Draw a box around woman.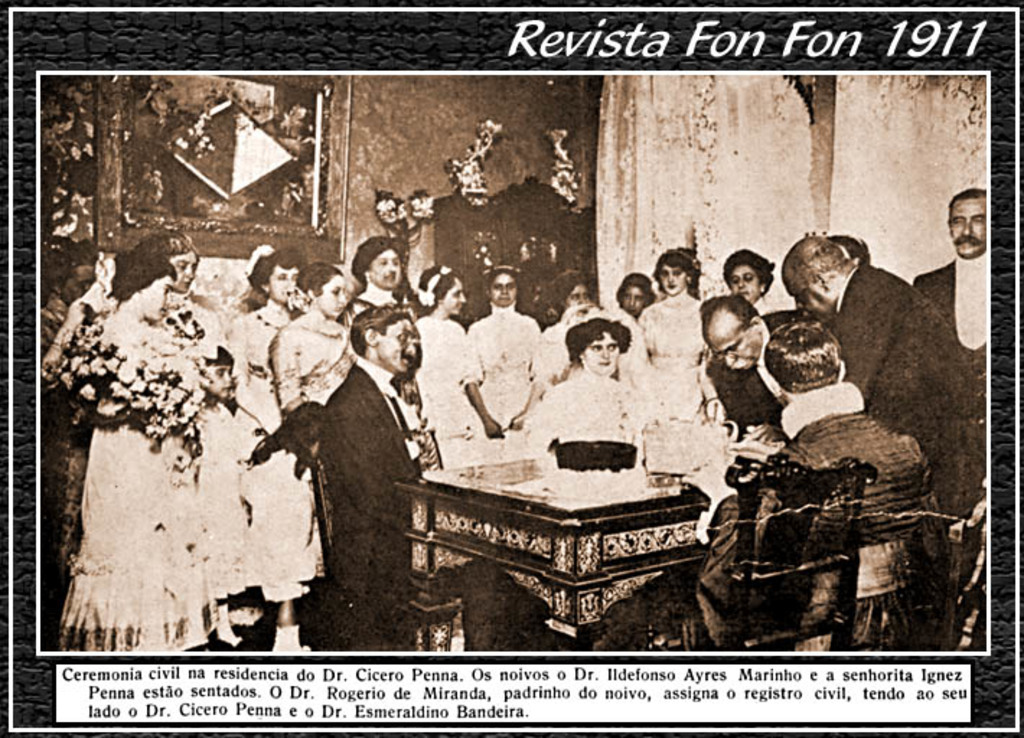
bbox(224, 239, 303, 466).
